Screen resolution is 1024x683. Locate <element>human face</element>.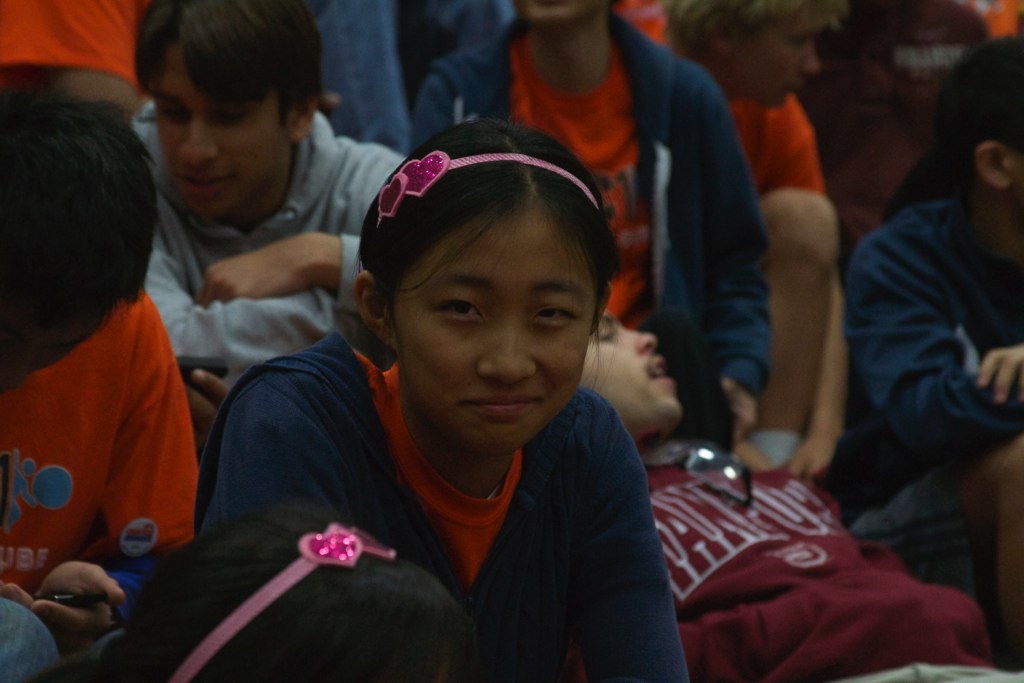
x1=147, y1=35, x2=291, y2=216.
